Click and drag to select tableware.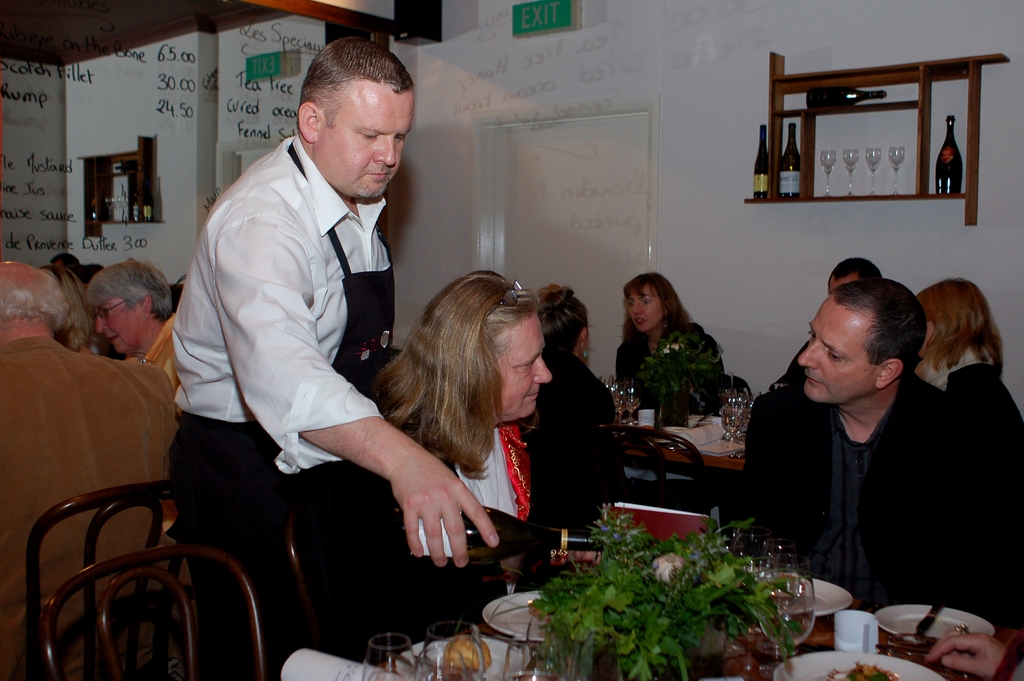
Selection: 819,147,835,199.
